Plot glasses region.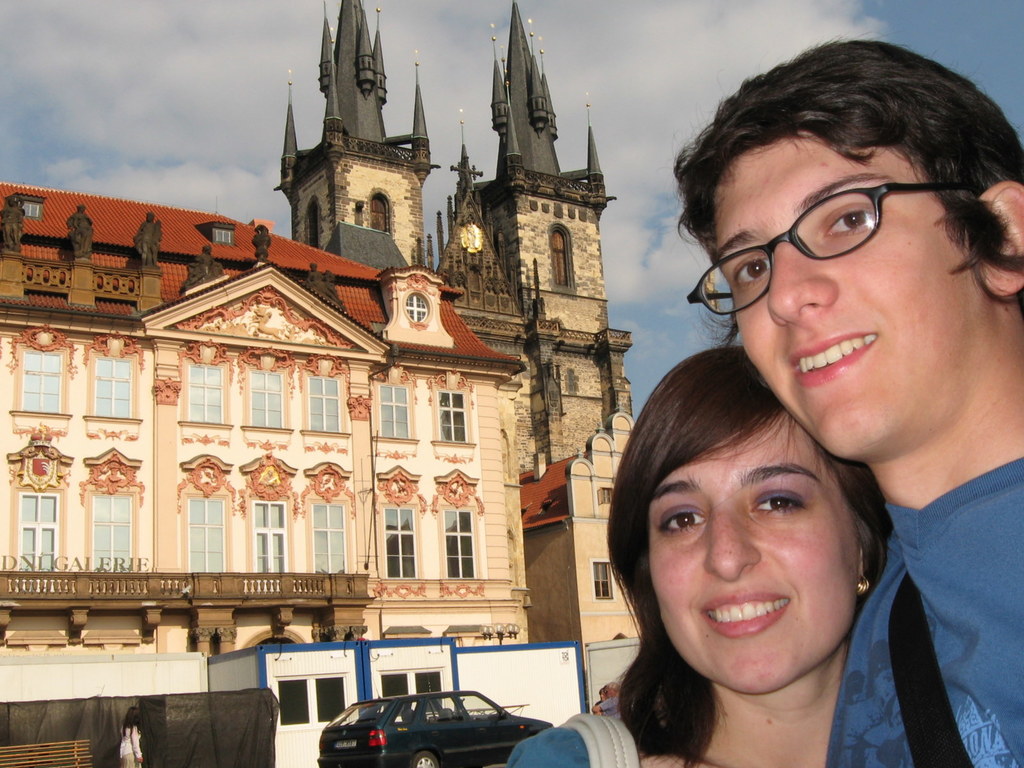
Plotted at detection(701, 159, 979, 294).
